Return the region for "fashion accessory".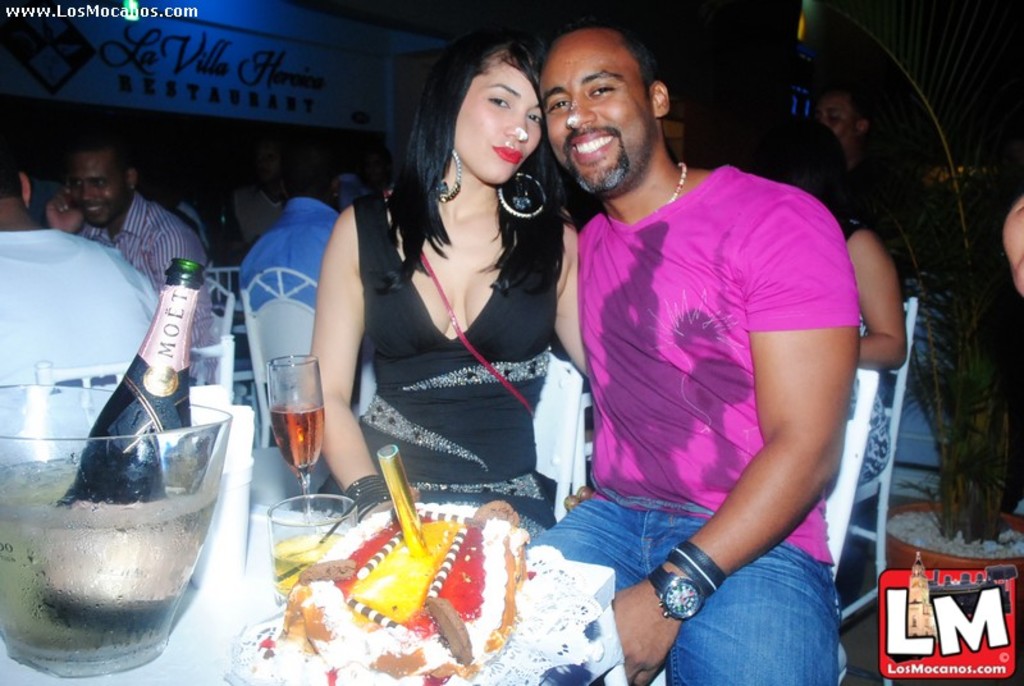
<bbox>430, 143, 462, 203</bbox>.
